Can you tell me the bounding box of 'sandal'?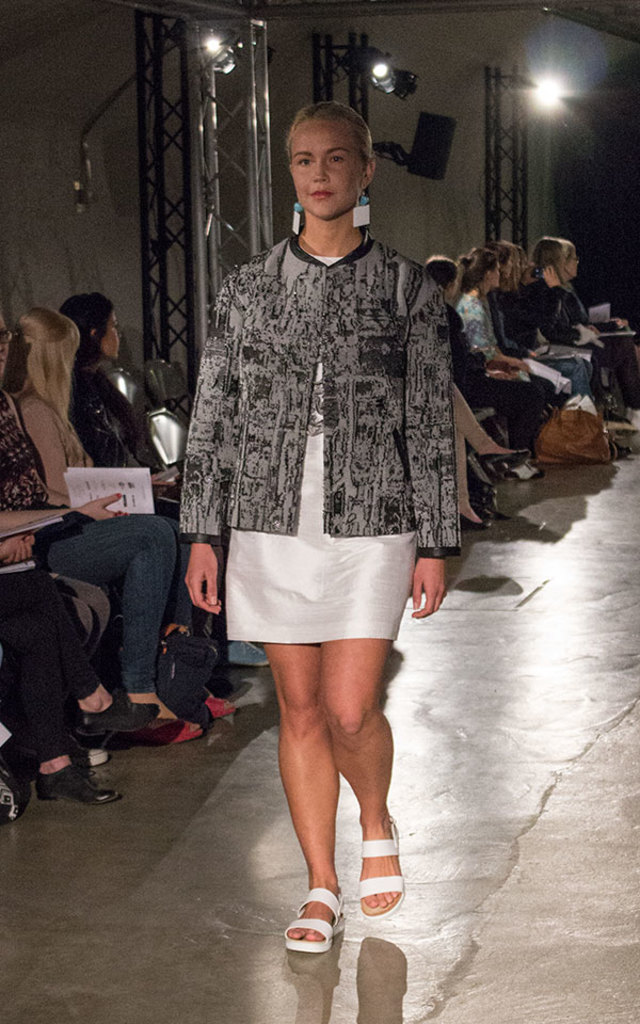
(x1=292, y1=884, x2=345, y2=943).
